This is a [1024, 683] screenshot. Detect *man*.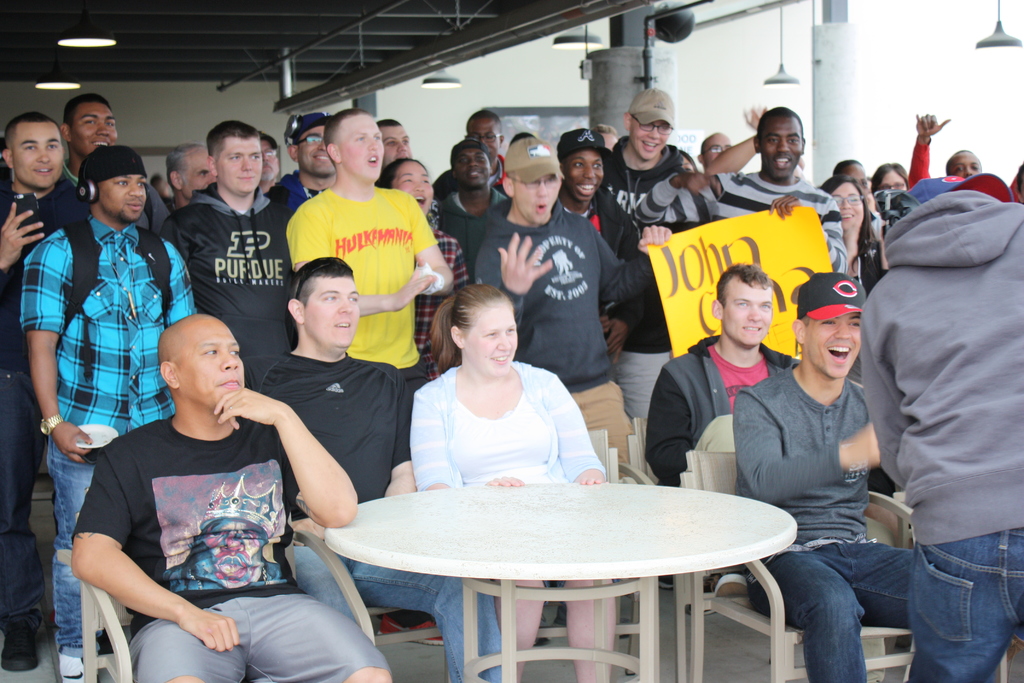
bbox=(630, 103, 850, 283).
